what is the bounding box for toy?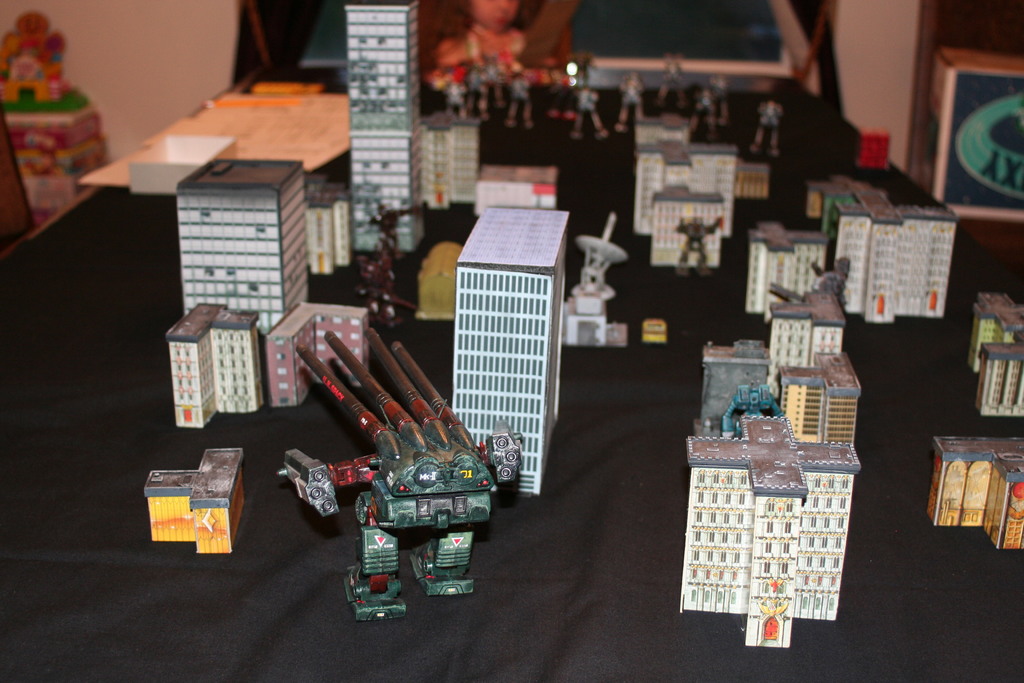
700, 336, 767, 425.
